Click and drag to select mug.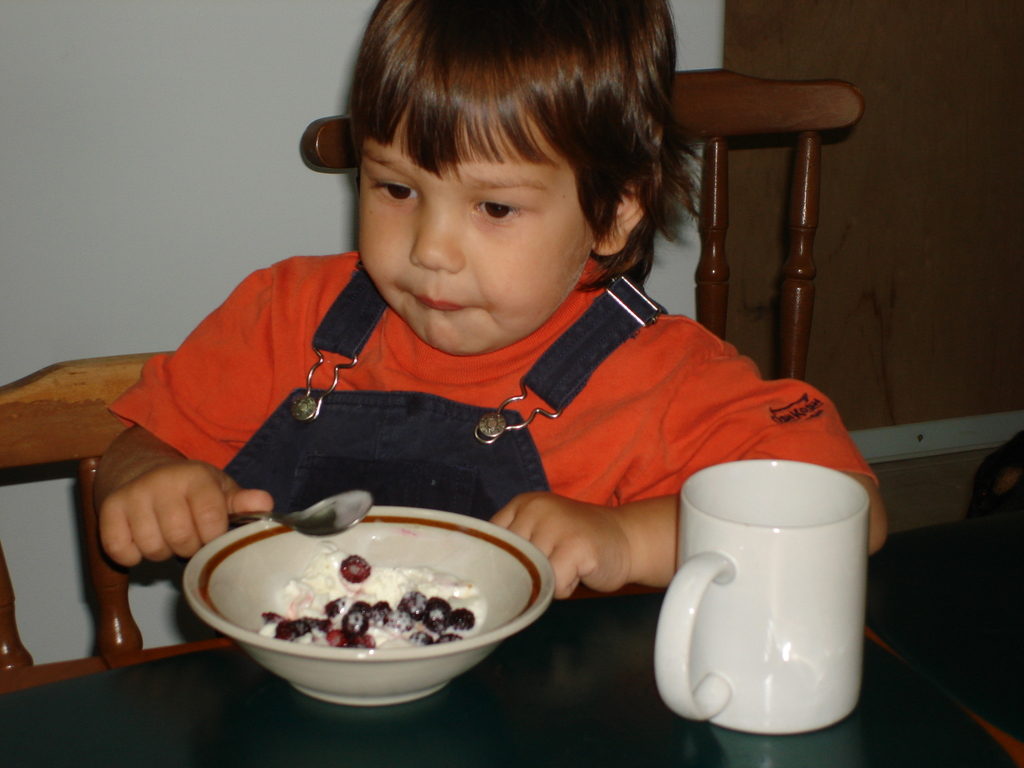
Selection: (x1=655, y1=458, x2=872, y2=737).
